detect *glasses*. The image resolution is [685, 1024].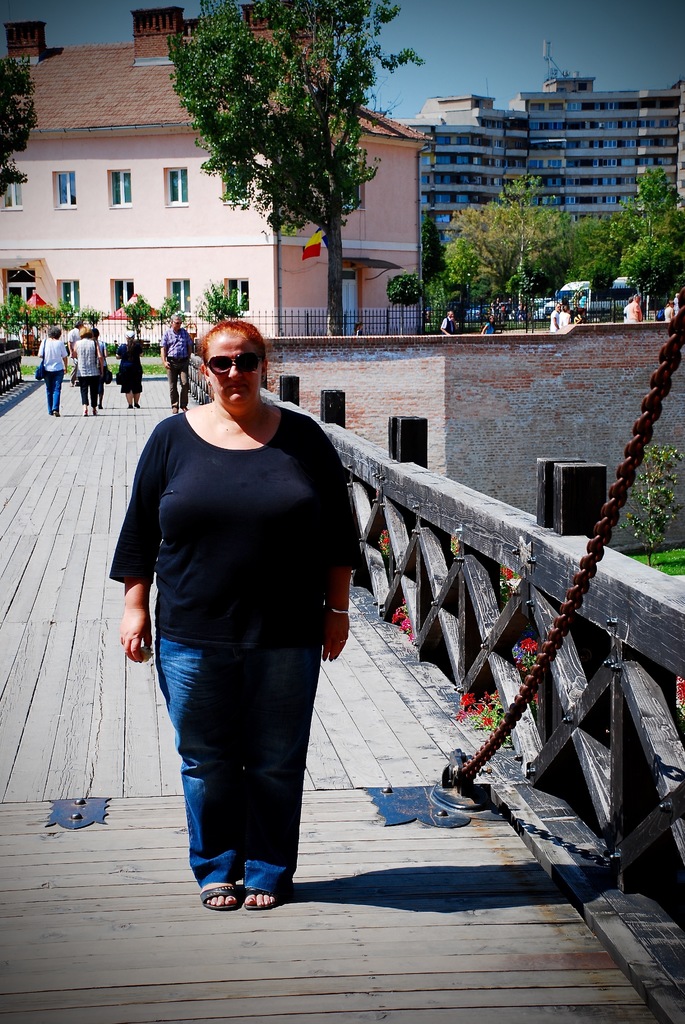
206:352:255:373.
